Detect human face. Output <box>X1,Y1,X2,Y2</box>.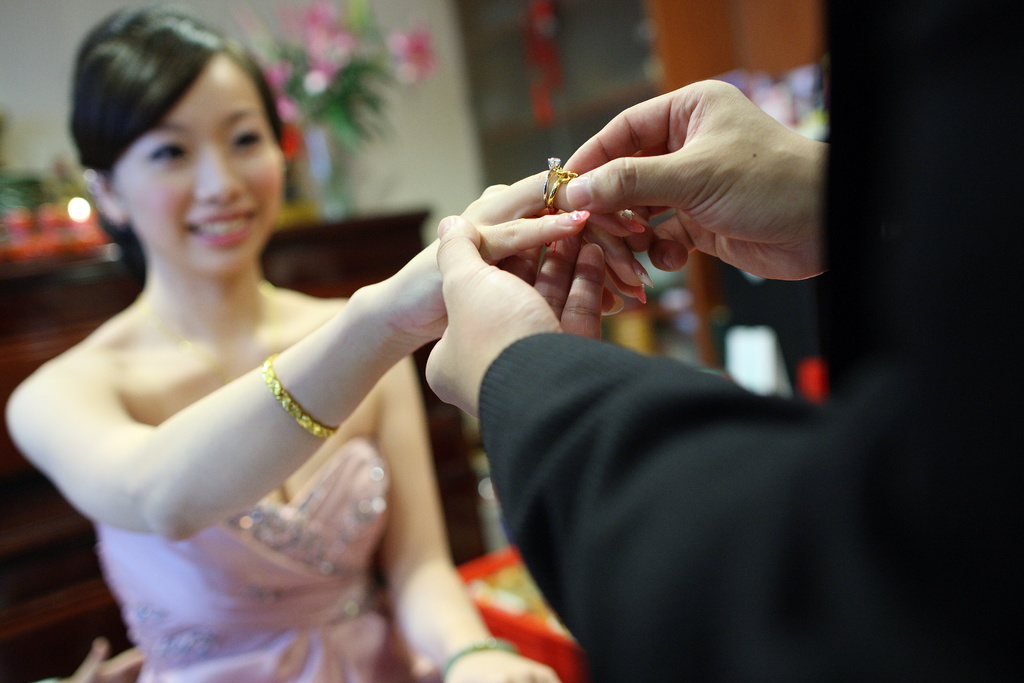
<box>102,53,285,280</box>.
